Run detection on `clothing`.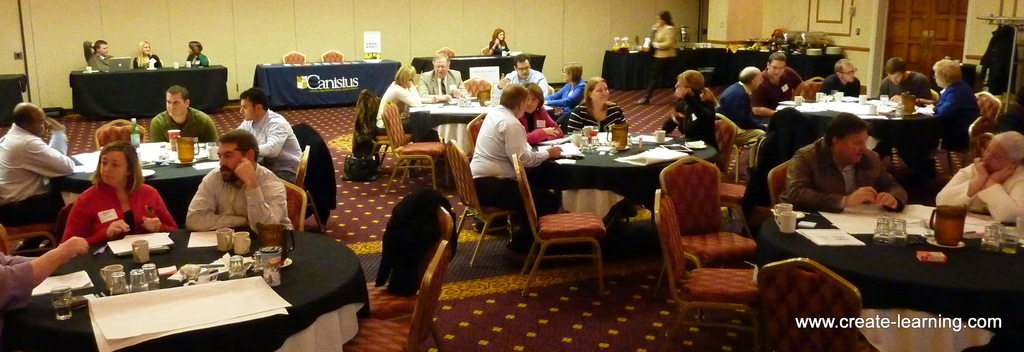
Result: bbox=[238, 110, 300, 185].
